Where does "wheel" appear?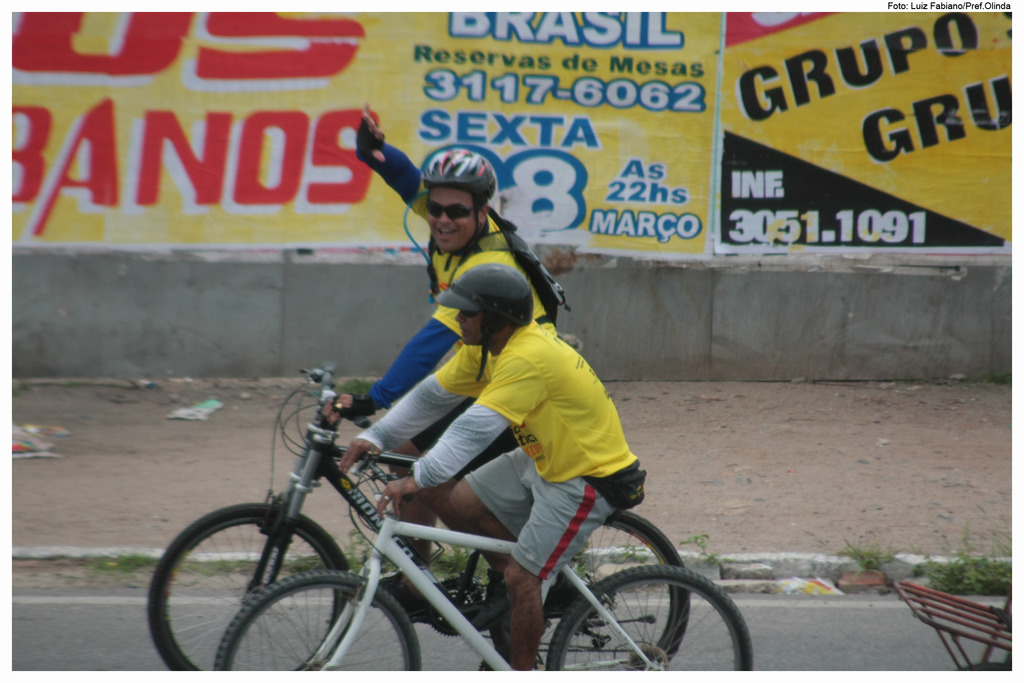
Appears at crop(147, 504, 354, 671).
